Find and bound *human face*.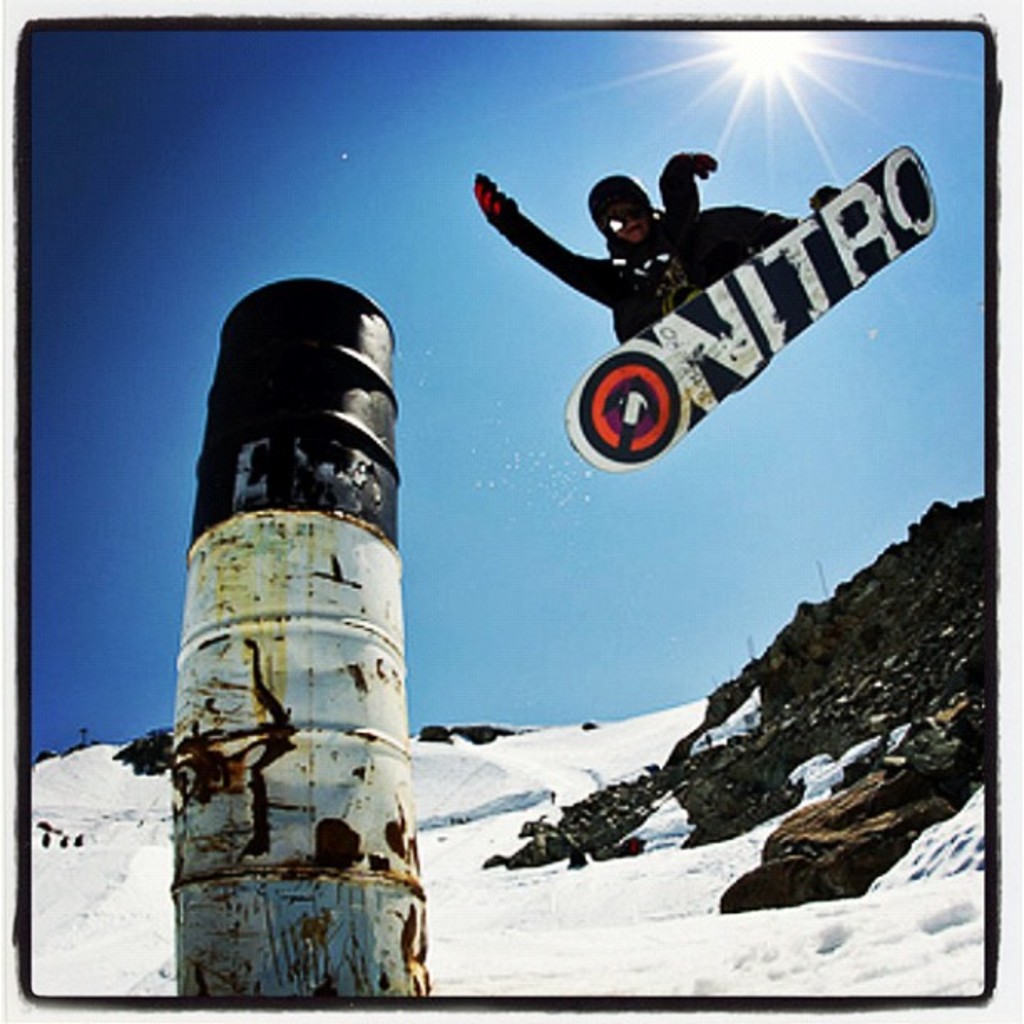
Bound: bbox(609, 214, 651, 241).
